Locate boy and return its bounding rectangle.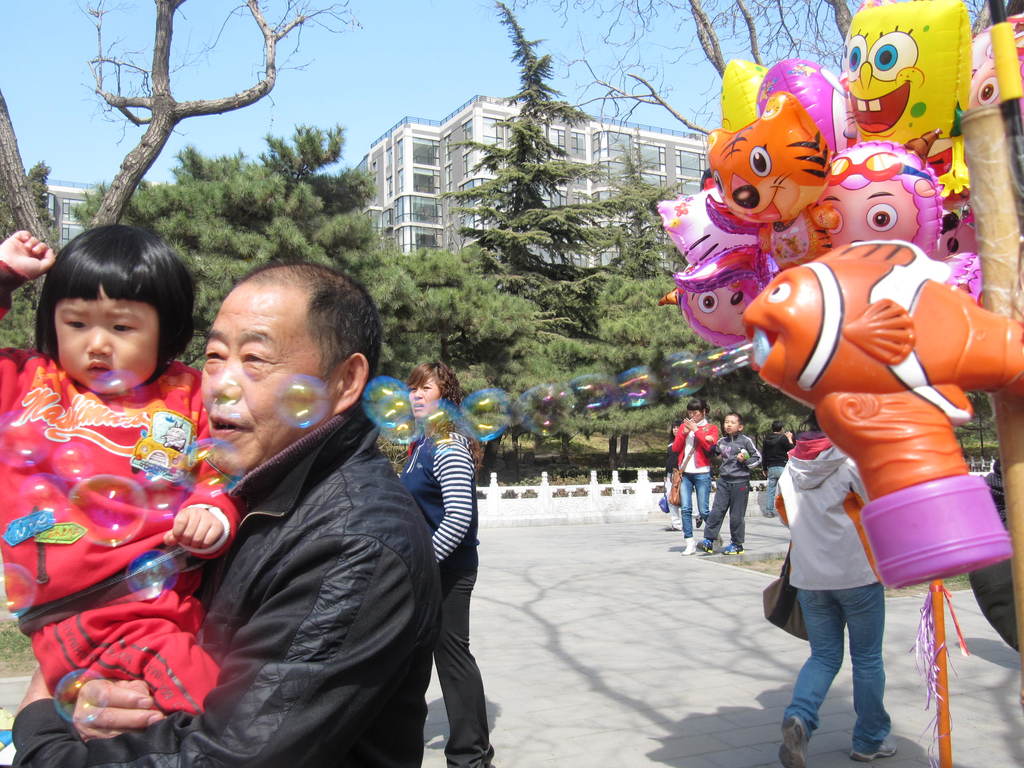
BBox(691, 410, 766, 560).
